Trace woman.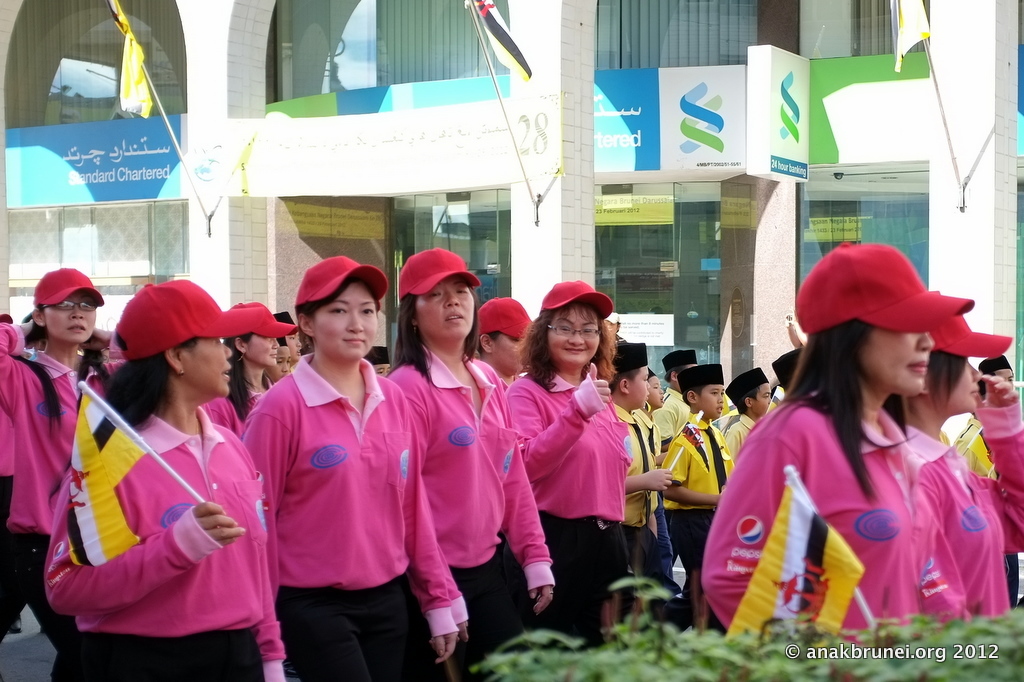
Traced to box=[887, 293, 1020, 617].
